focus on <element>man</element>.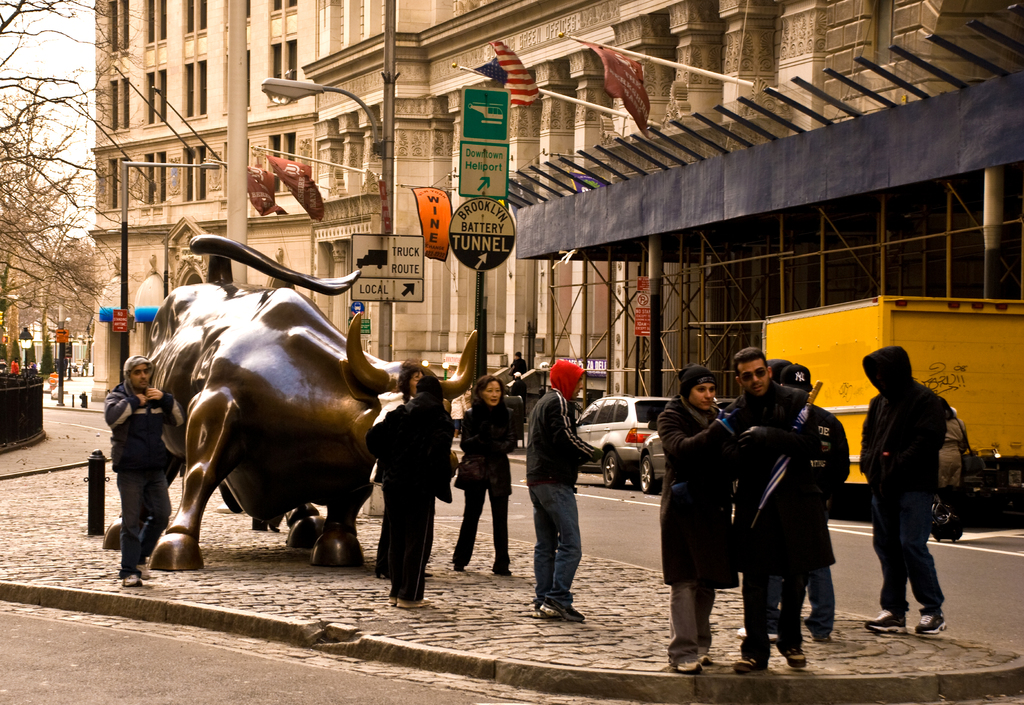
Focused at {"left": 865, "top": 347, "right": 973, "bottom": 635}.
